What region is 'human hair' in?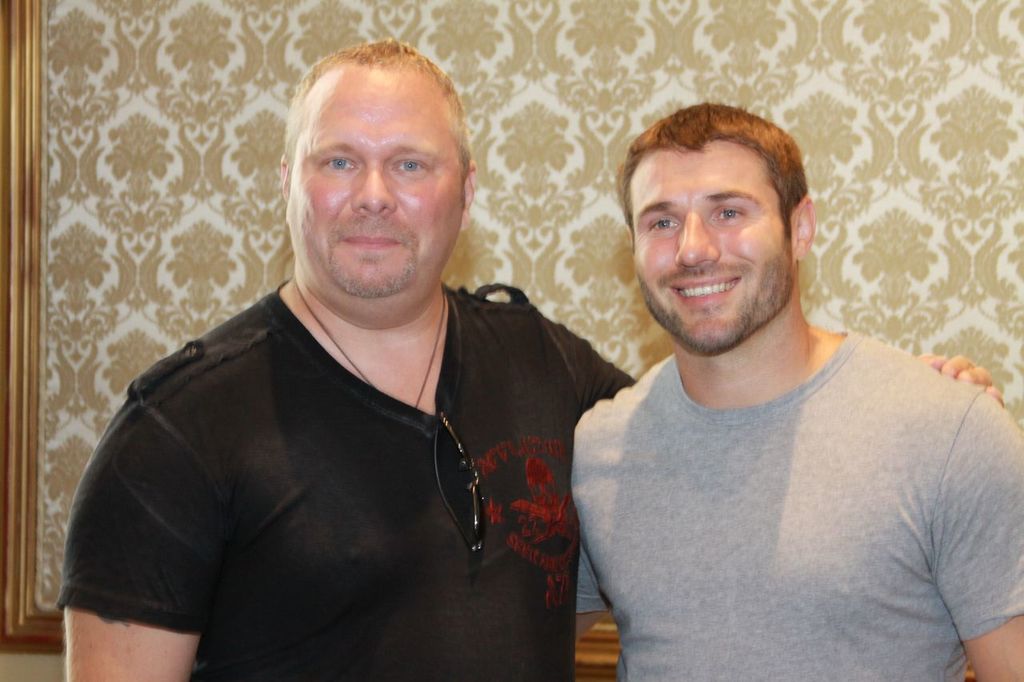
281:34:472:187.
